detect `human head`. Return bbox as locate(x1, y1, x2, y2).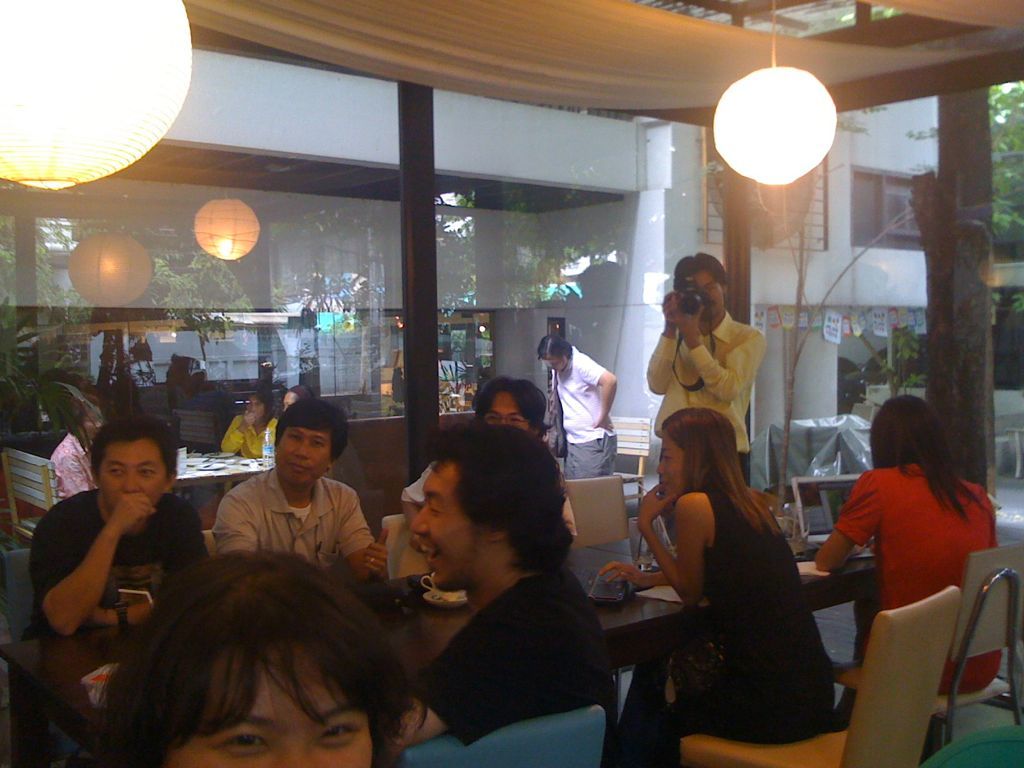
locate(86, 417, 182, 514).
